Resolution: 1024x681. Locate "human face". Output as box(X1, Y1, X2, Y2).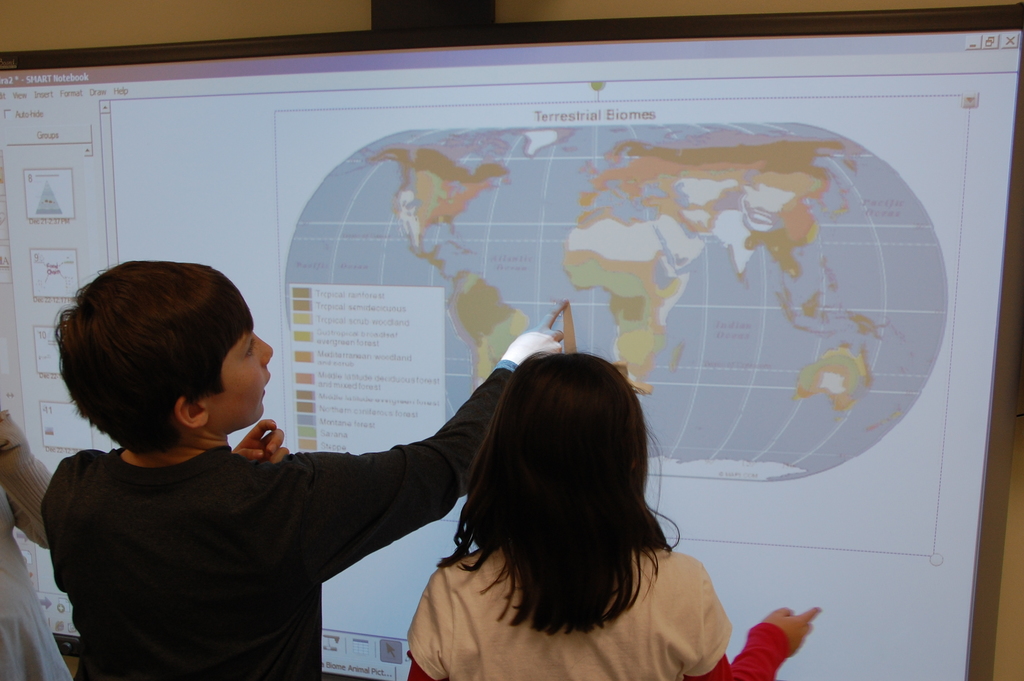
box(196, 329, 275, 425).
